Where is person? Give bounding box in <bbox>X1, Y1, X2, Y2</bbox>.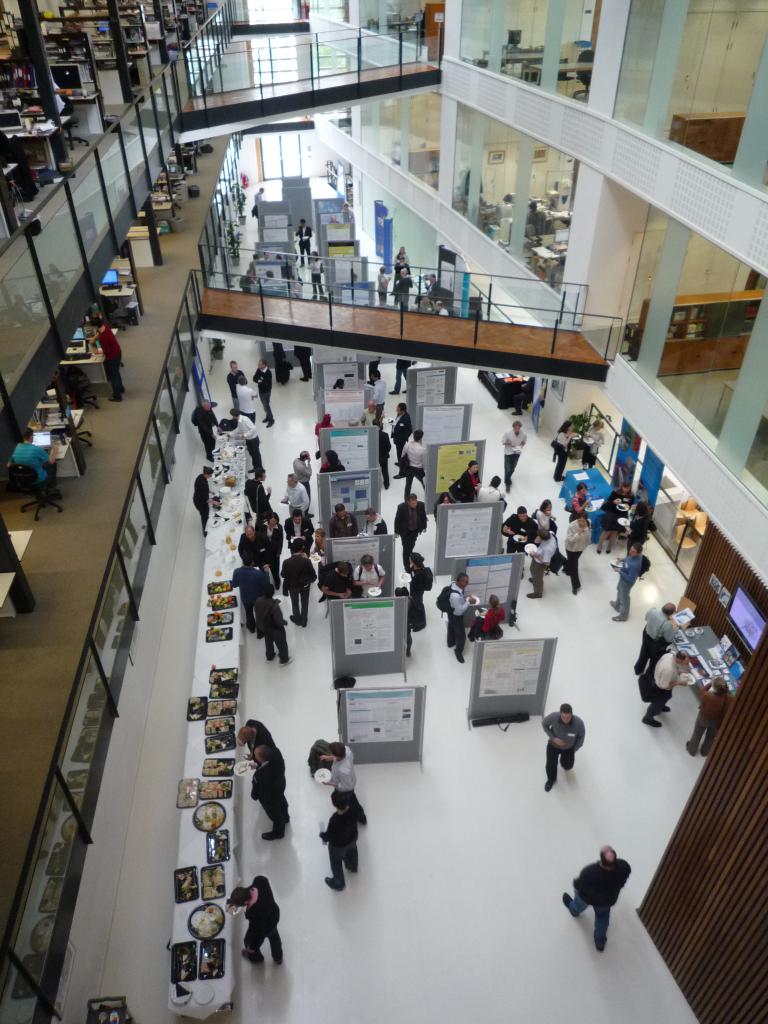
<bbox>293, 220, 314, 270</bbox>.
